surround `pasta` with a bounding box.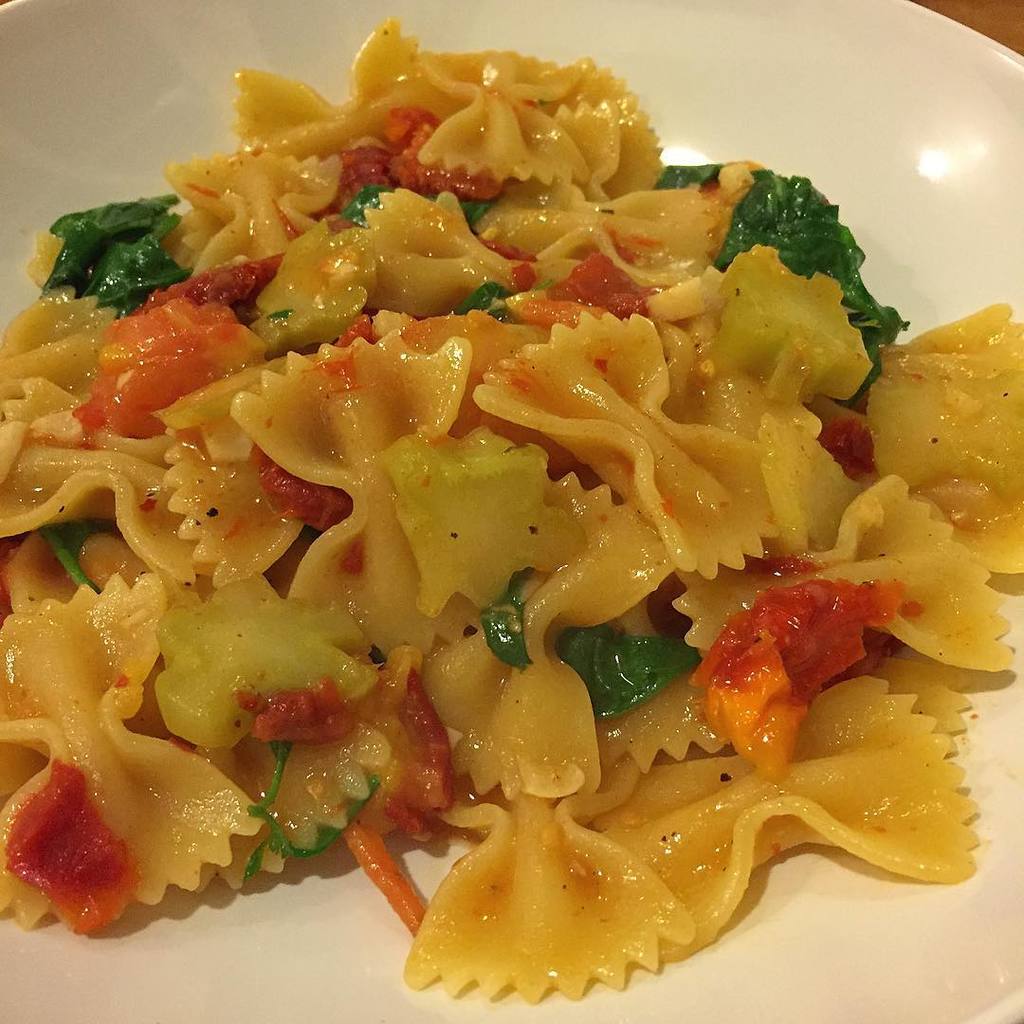
0:30:1023:1015.
